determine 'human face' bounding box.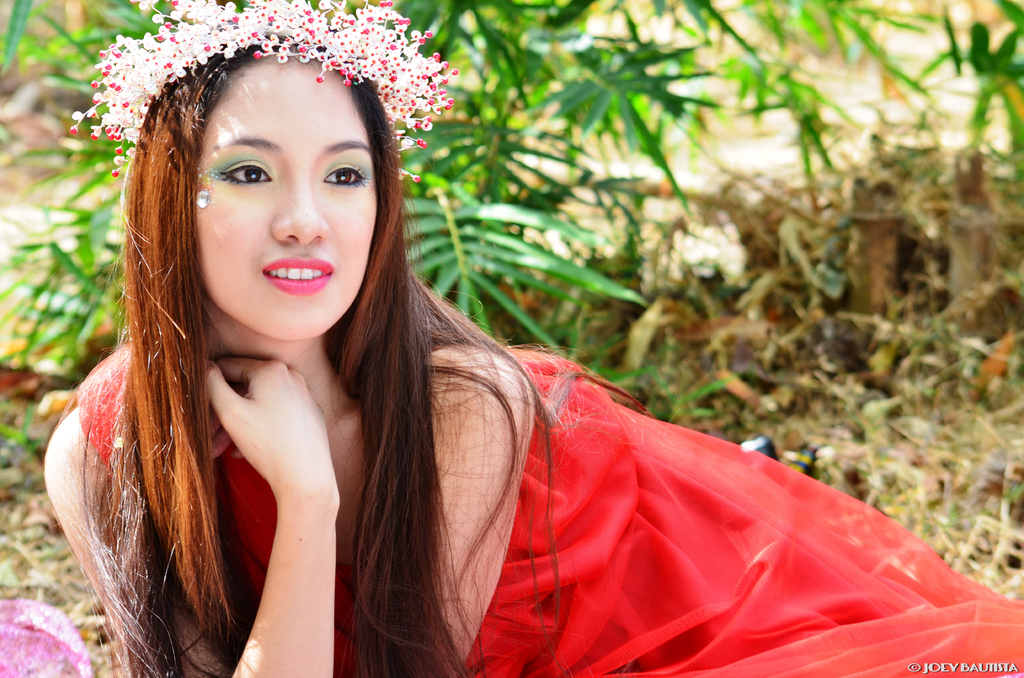
Determined: <bbox>199, 55, 379, 343</bbox>.
